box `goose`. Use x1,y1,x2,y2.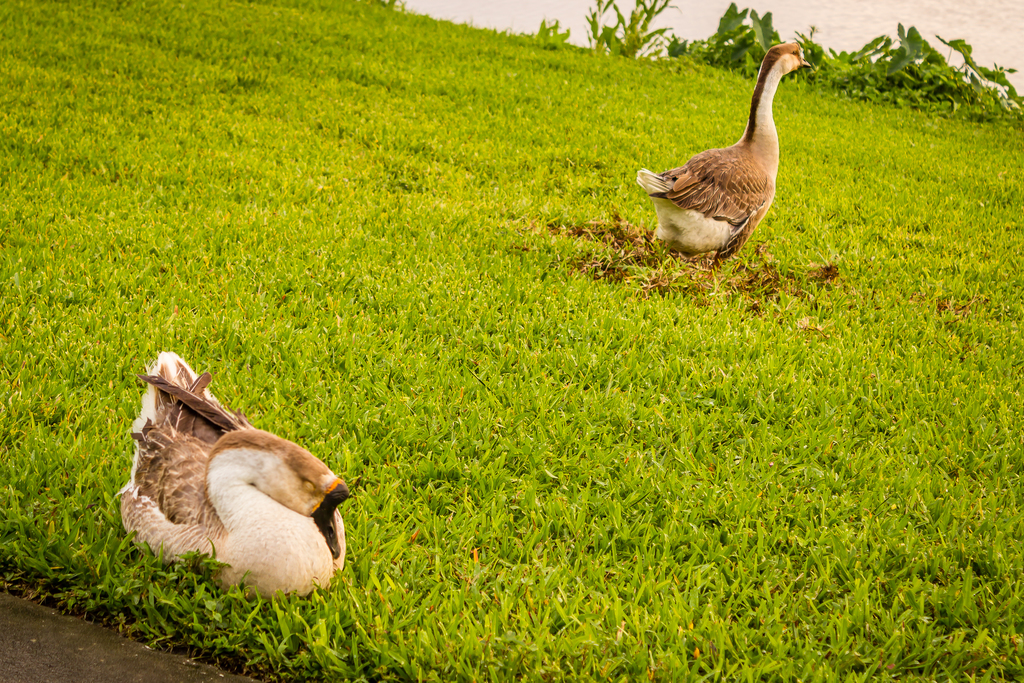
116,349,350,591.
